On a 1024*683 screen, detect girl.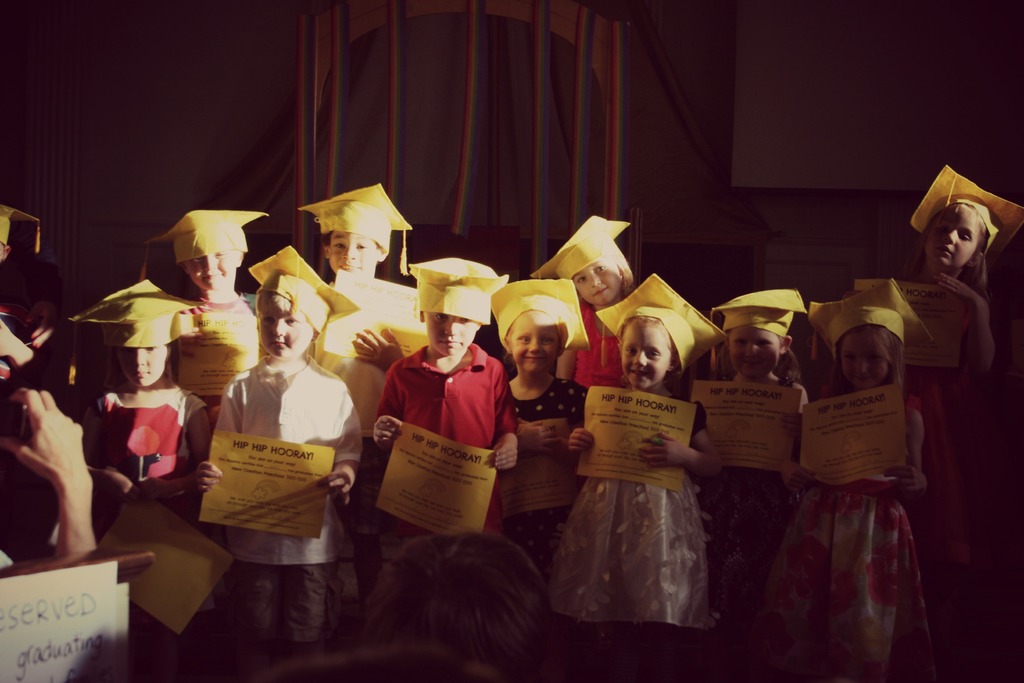
box(572, 292, 718, 653).
